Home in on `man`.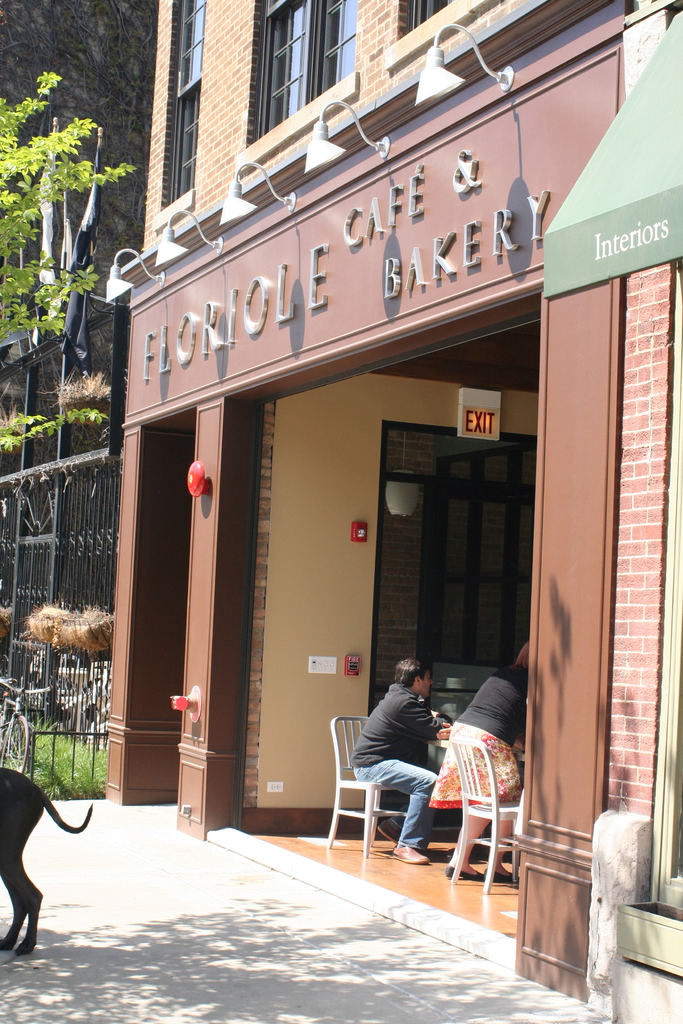
Homed in at select_region(352, 660, 466, 870).
